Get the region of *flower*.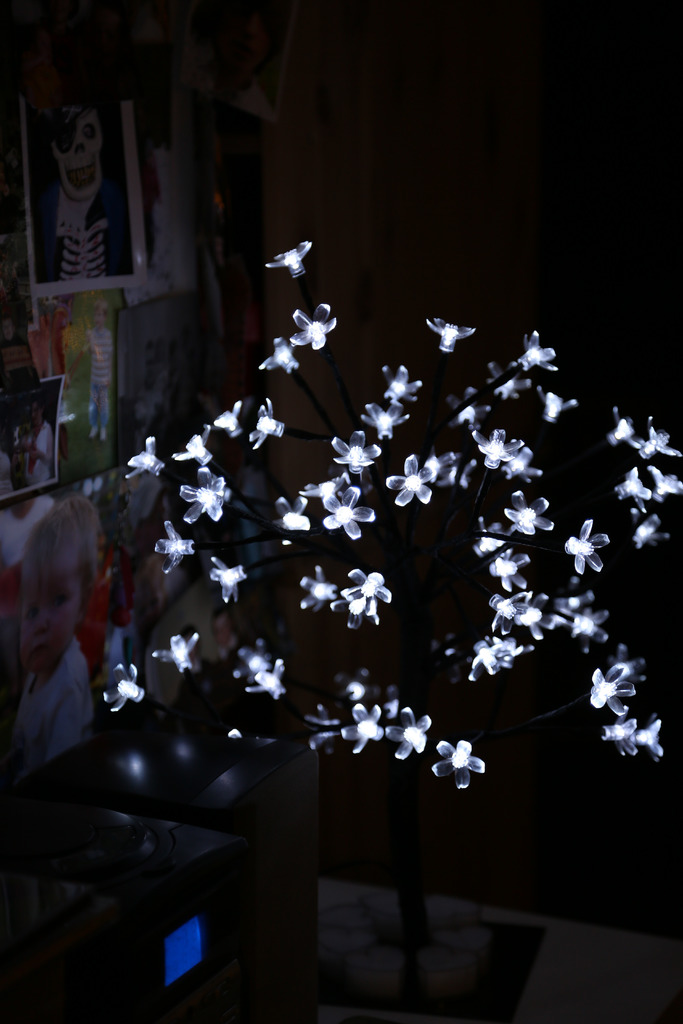
514/333/567/378.
